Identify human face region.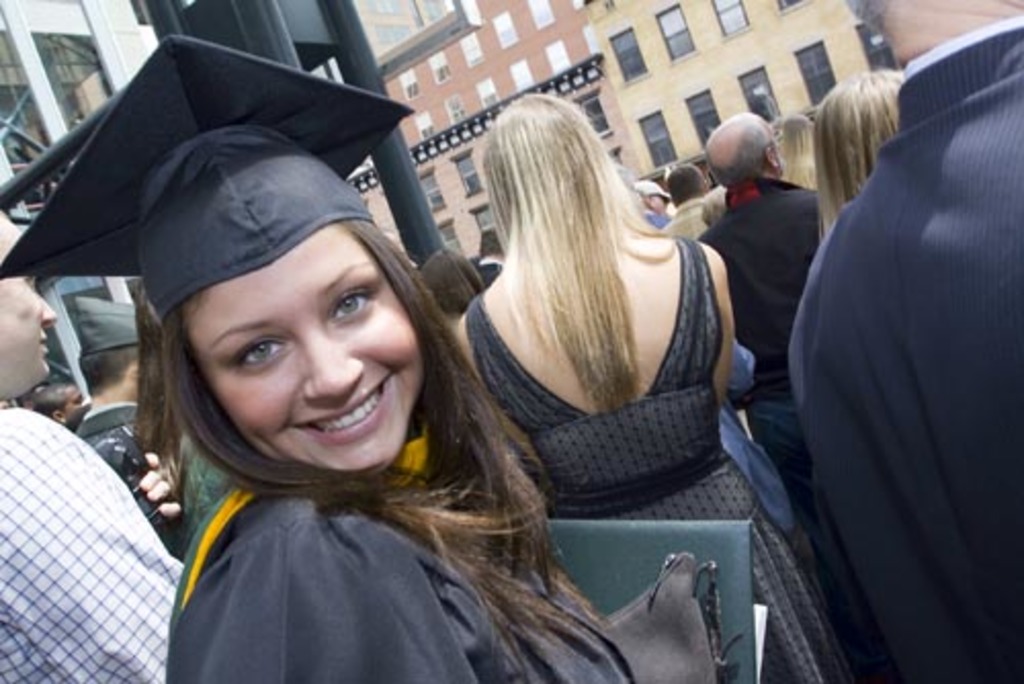
Region: left=184, top=221, right=422, bottom=471.
